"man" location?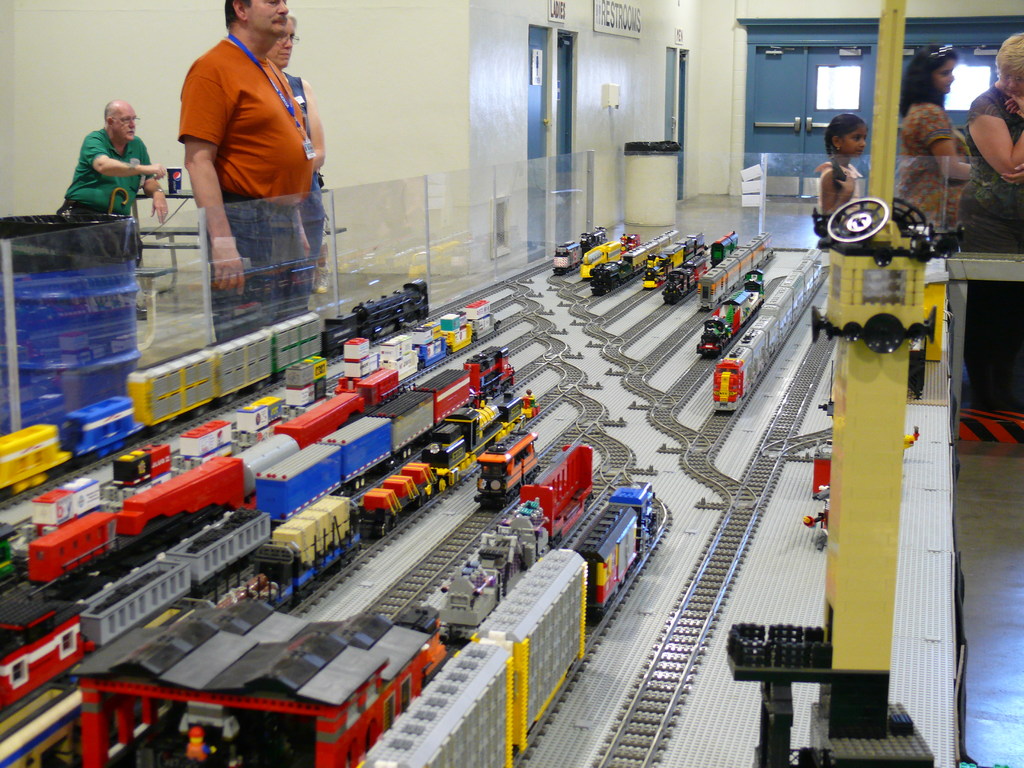
bbox=[156, 0, 328, 321]
